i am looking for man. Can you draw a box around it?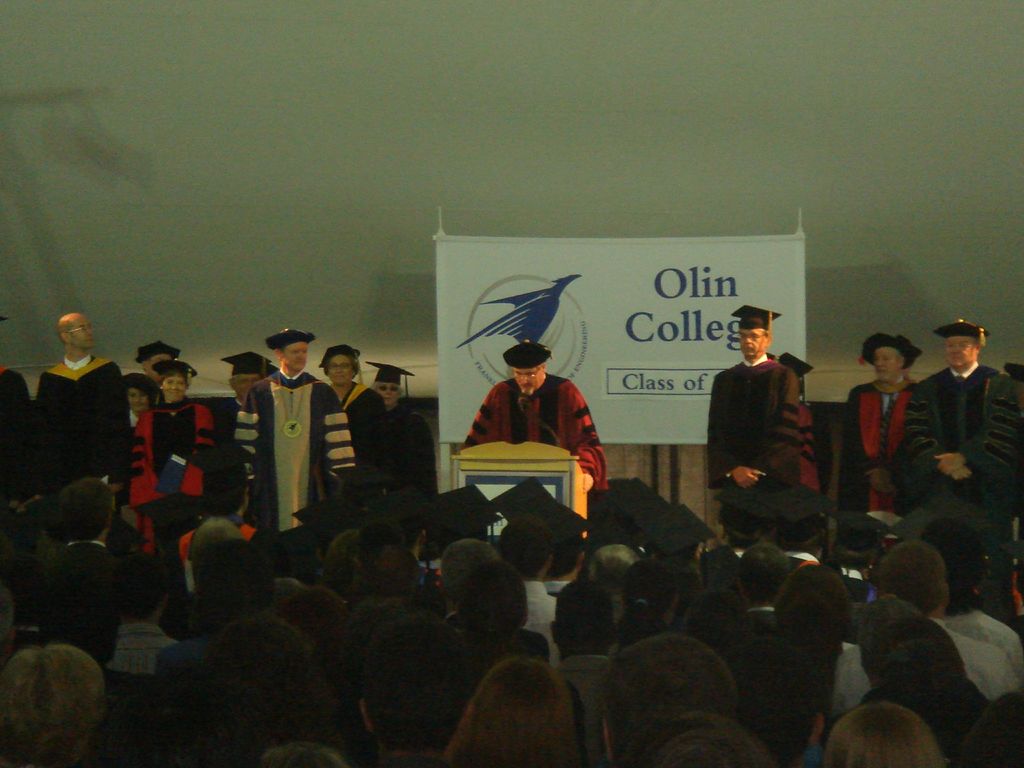
Sure, the bounding box is x1=31, y1=316, x2=133, y2=514.
